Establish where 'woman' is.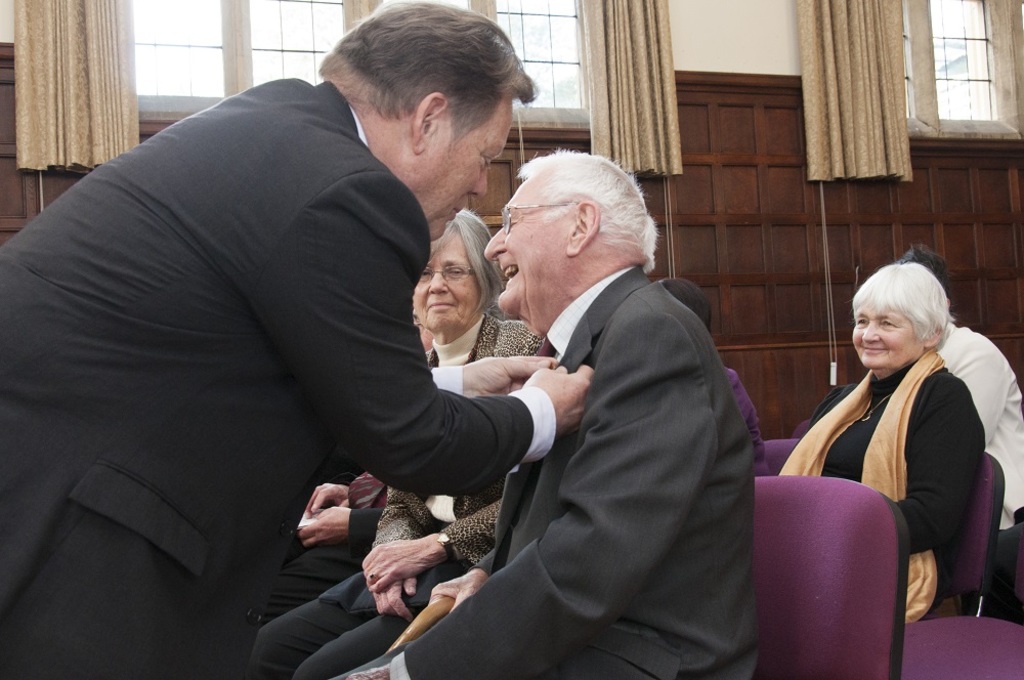
Established at {"left": 778, "top": 261, "right": 987, "bottom": 622}.
